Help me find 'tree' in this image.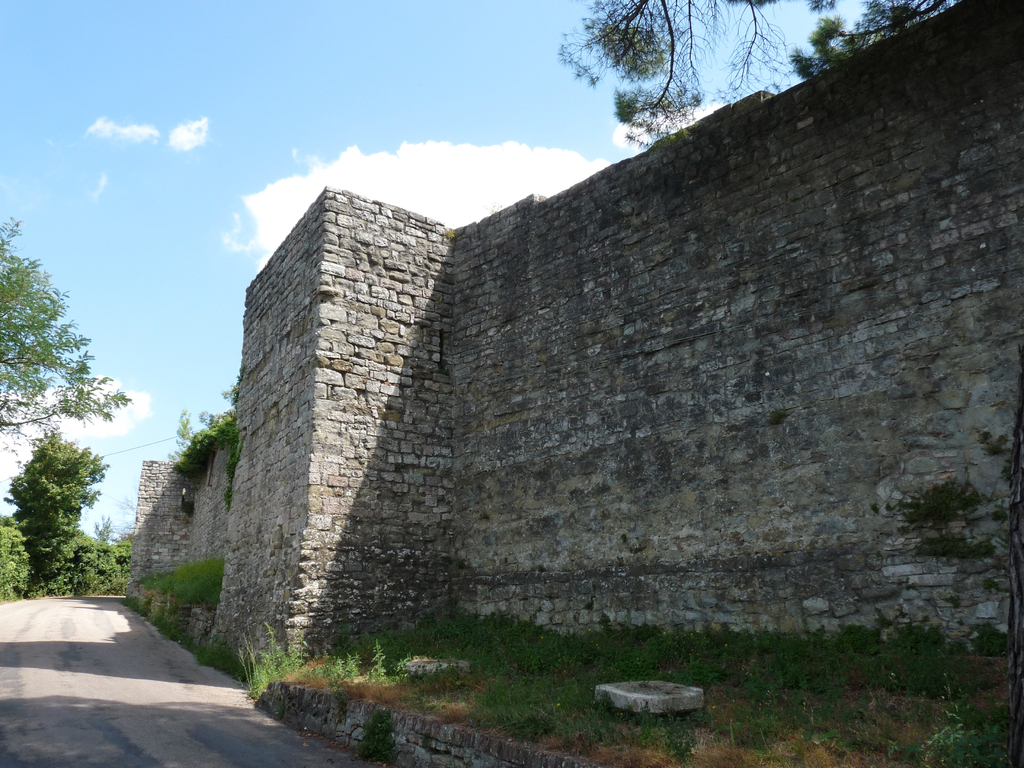
Found it: bbox=[172, 364, 245, 491].
